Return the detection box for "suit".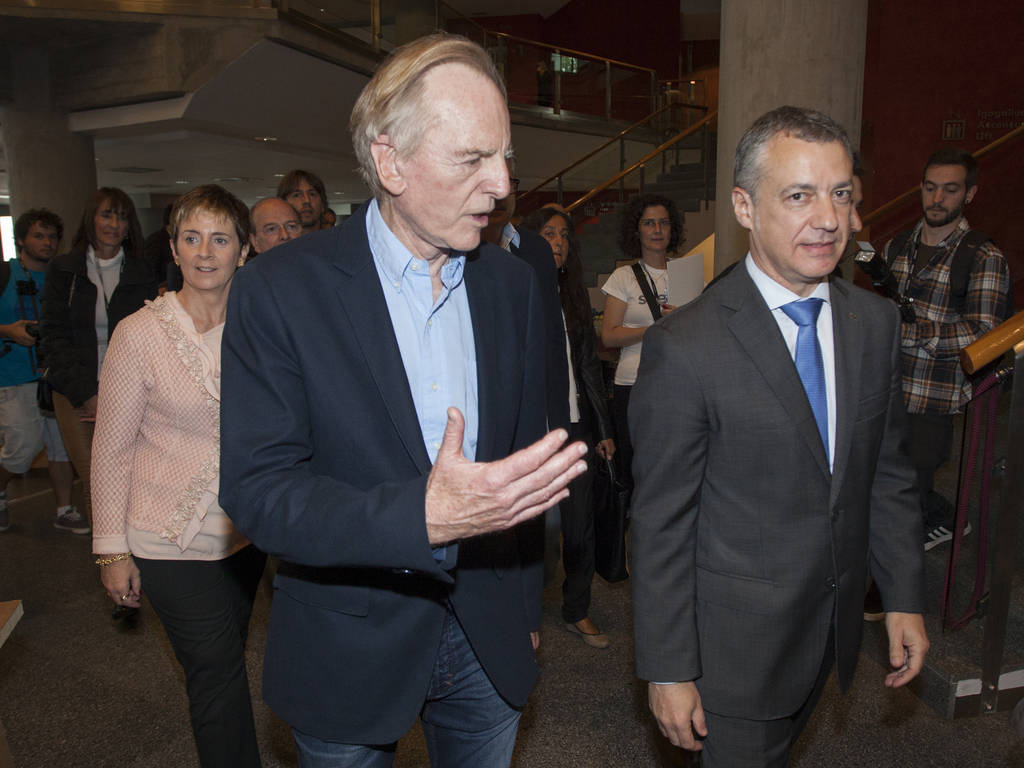
crop(494, 224, 557, 435).
